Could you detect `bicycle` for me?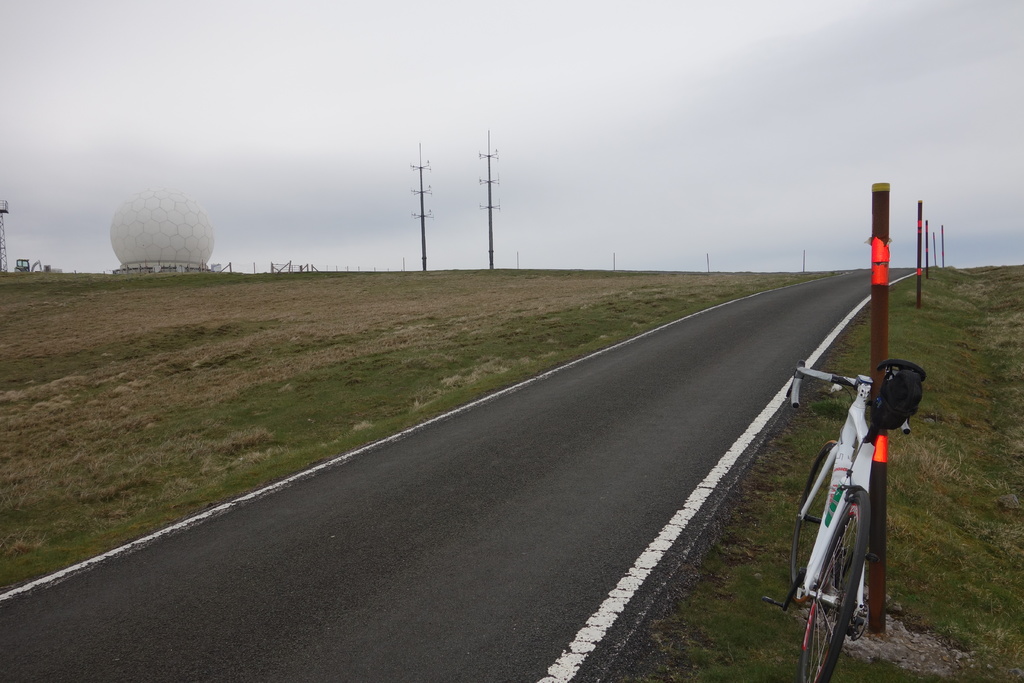
Detection result: [left=780, top=351, right=915, bottom=682].
